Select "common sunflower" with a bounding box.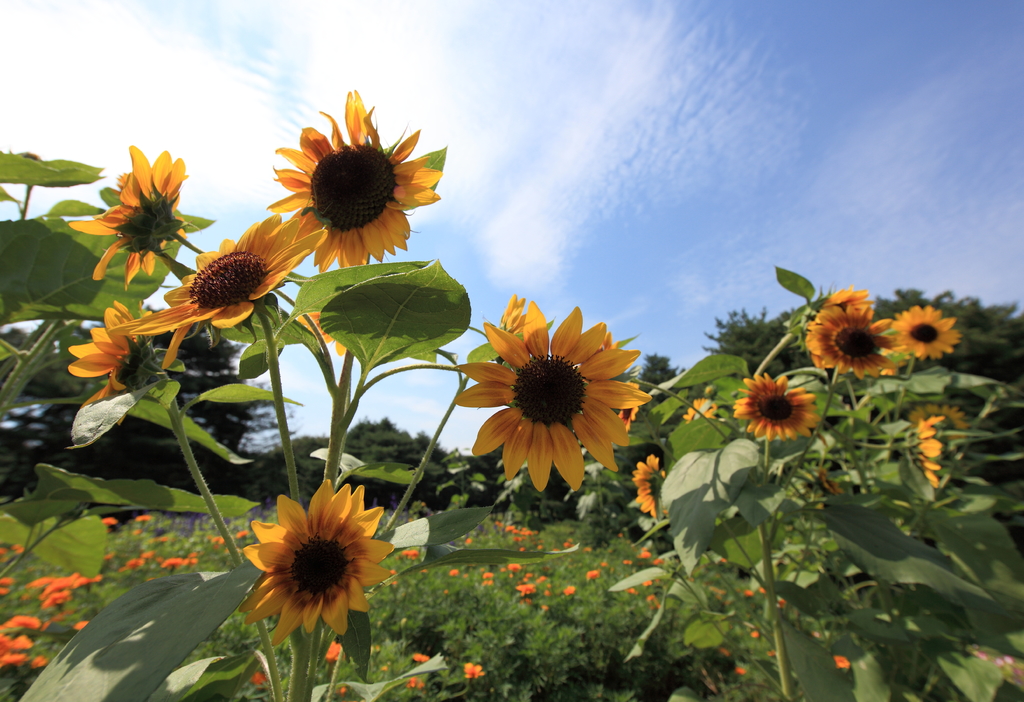
[123, 218, 324, 331].
